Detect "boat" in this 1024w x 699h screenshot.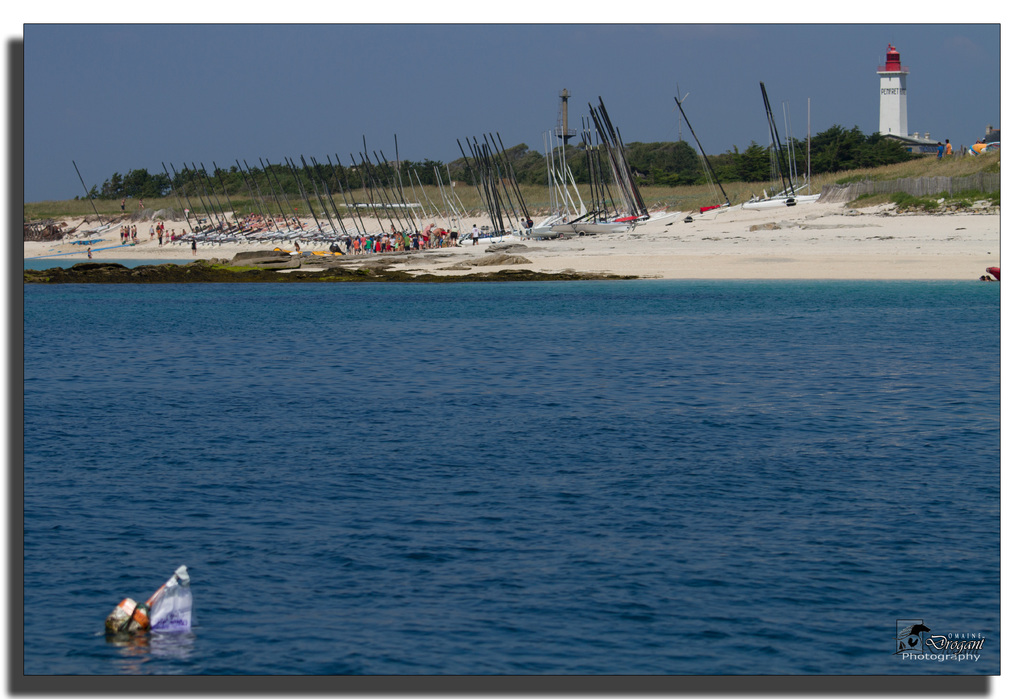
Detection: 677,99,742,220.
